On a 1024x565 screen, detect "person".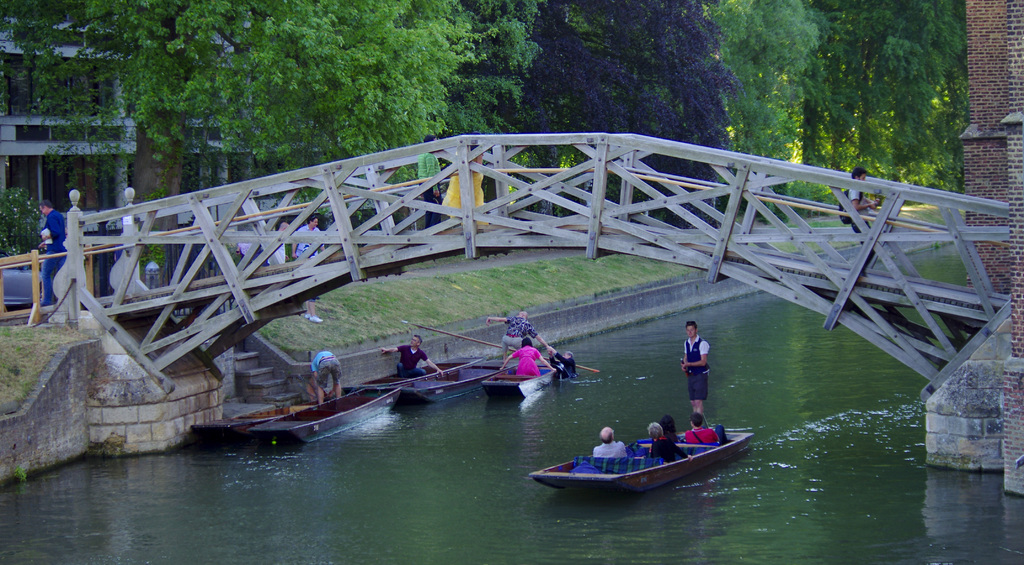
x1=289, y1=211, x2=329, y2=324.
